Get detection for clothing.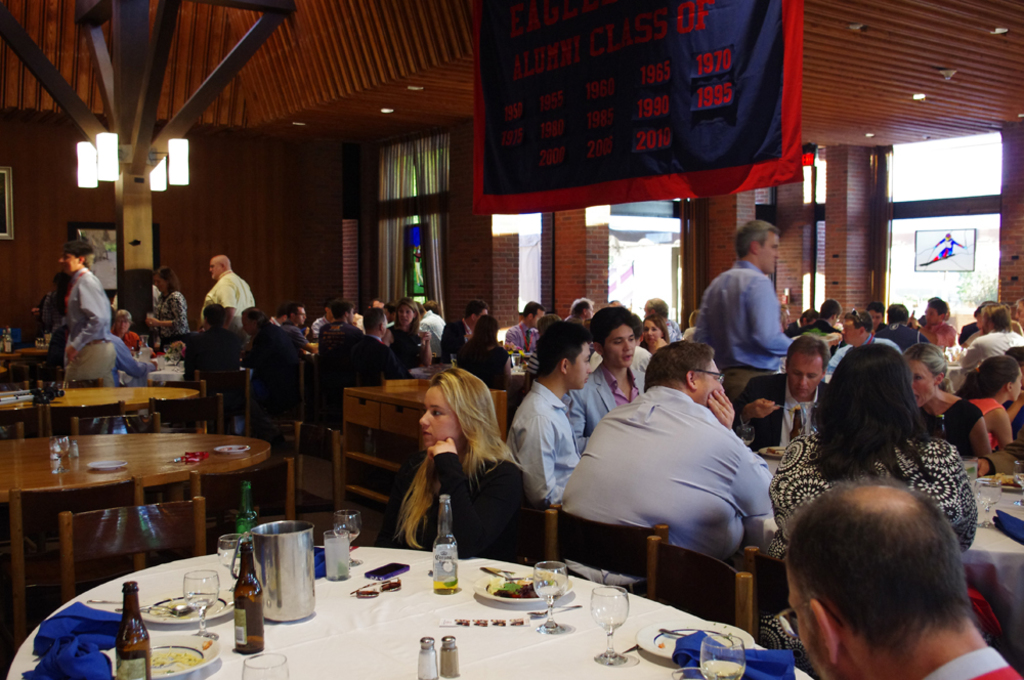
Detection: select_region(688, 260, 798, 408).
